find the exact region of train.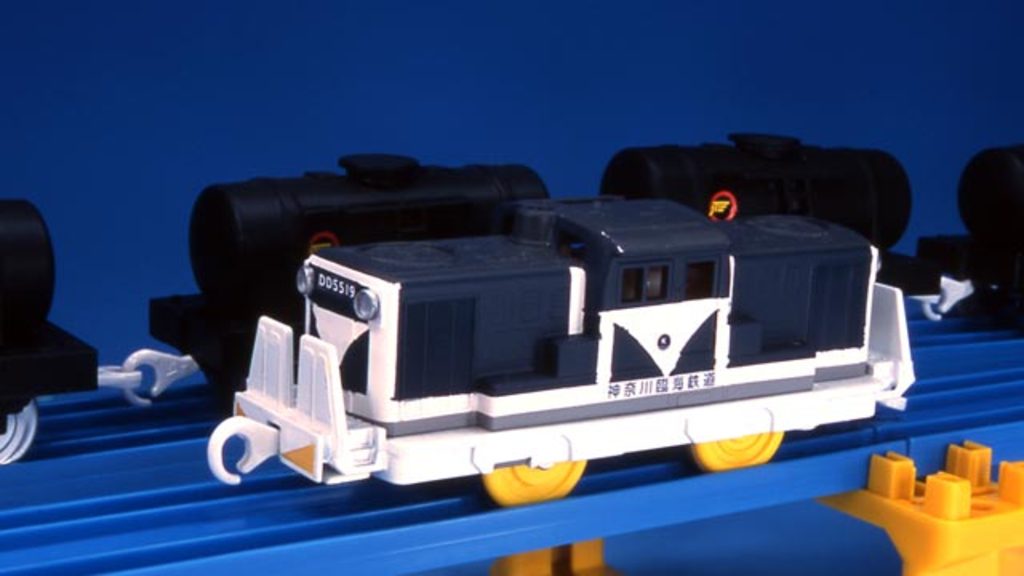
Exact region: [0, 139, 1022, 461].
